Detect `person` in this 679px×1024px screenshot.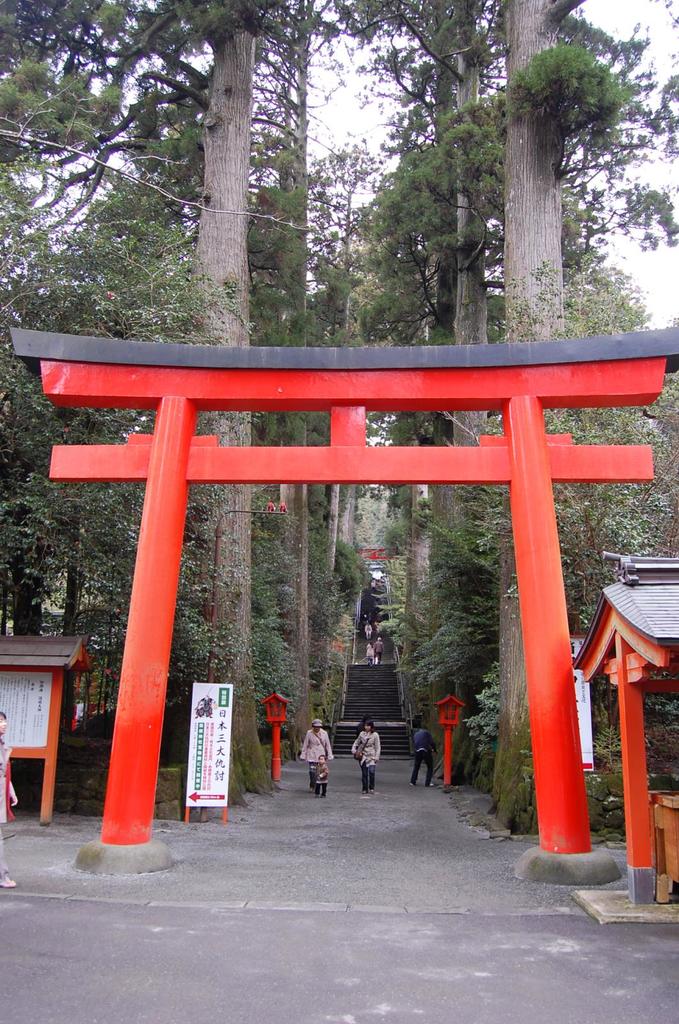
Detection: <region>350, 721, 379, 798</region>.
